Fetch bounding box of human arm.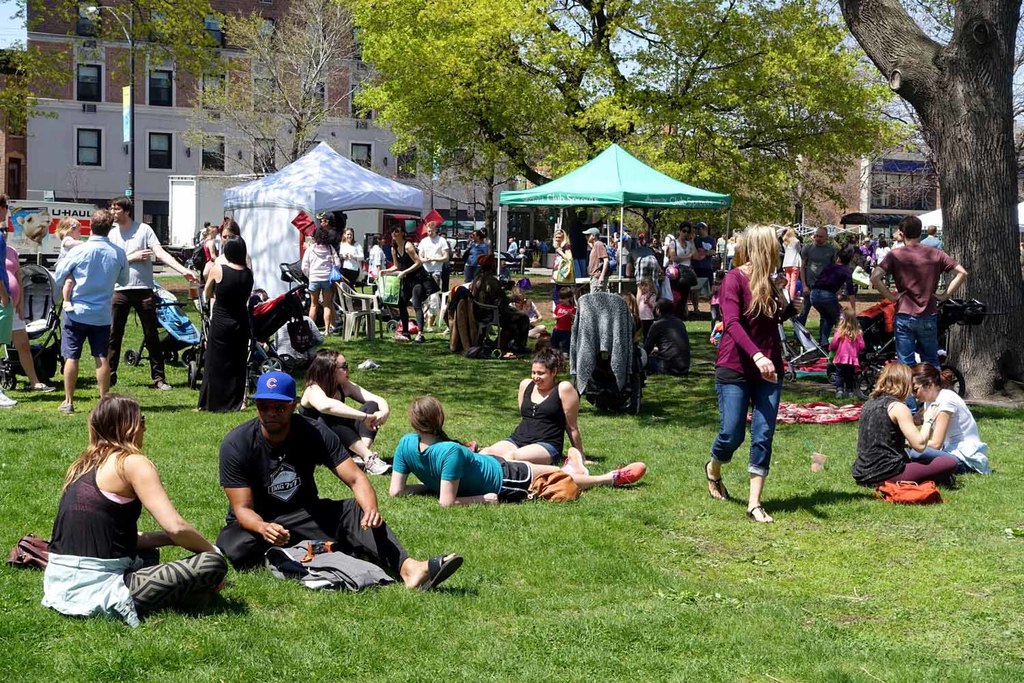
Bbox: box(550, 381, 599, 462).
